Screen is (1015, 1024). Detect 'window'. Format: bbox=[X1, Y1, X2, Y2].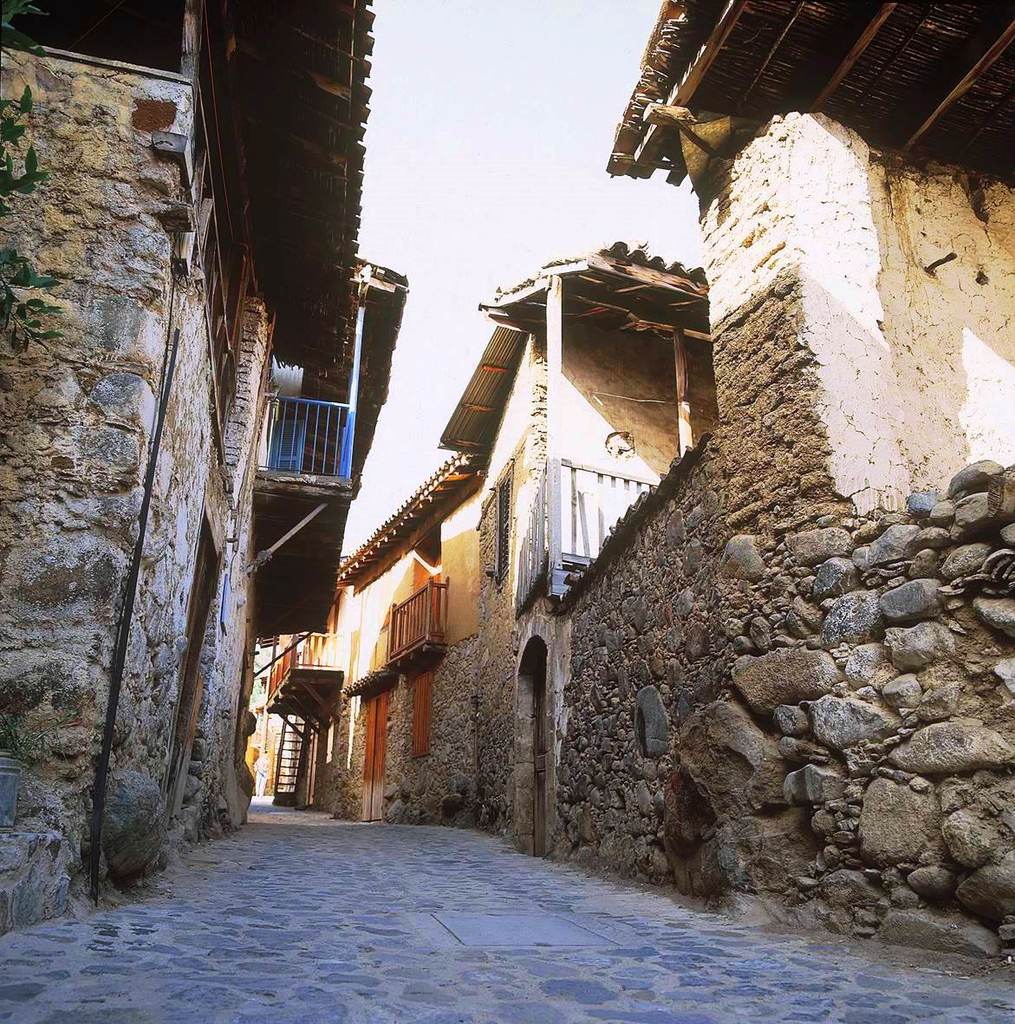
bbox=[415, 668, 431, 766].
